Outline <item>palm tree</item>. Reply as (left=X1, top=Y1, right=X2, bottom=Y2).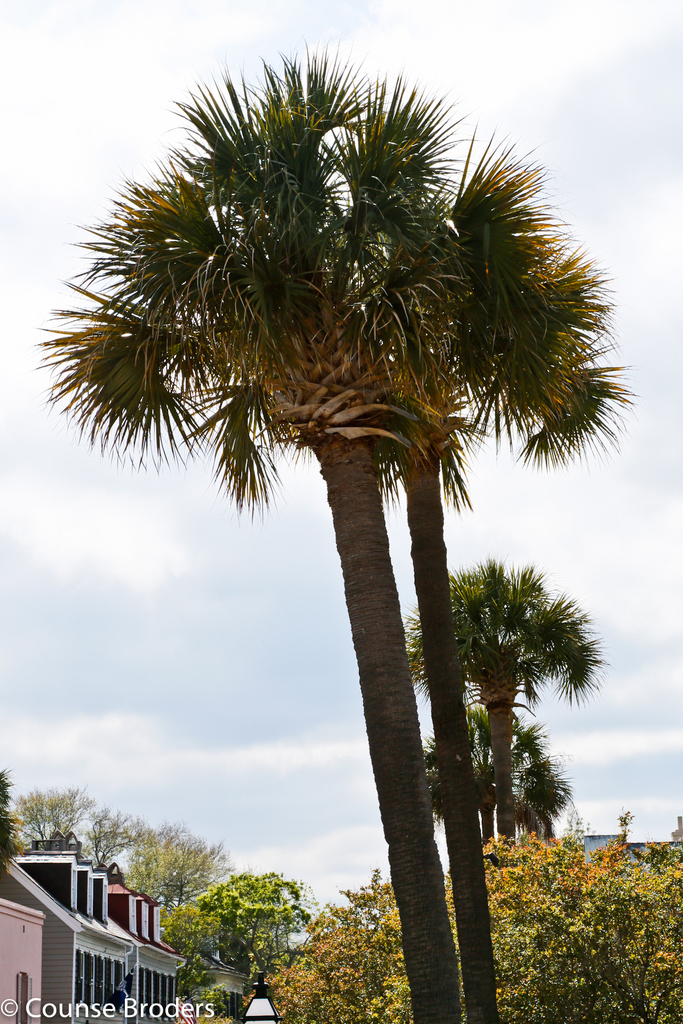
(left=436, top=557, right=598, bottom=831).
